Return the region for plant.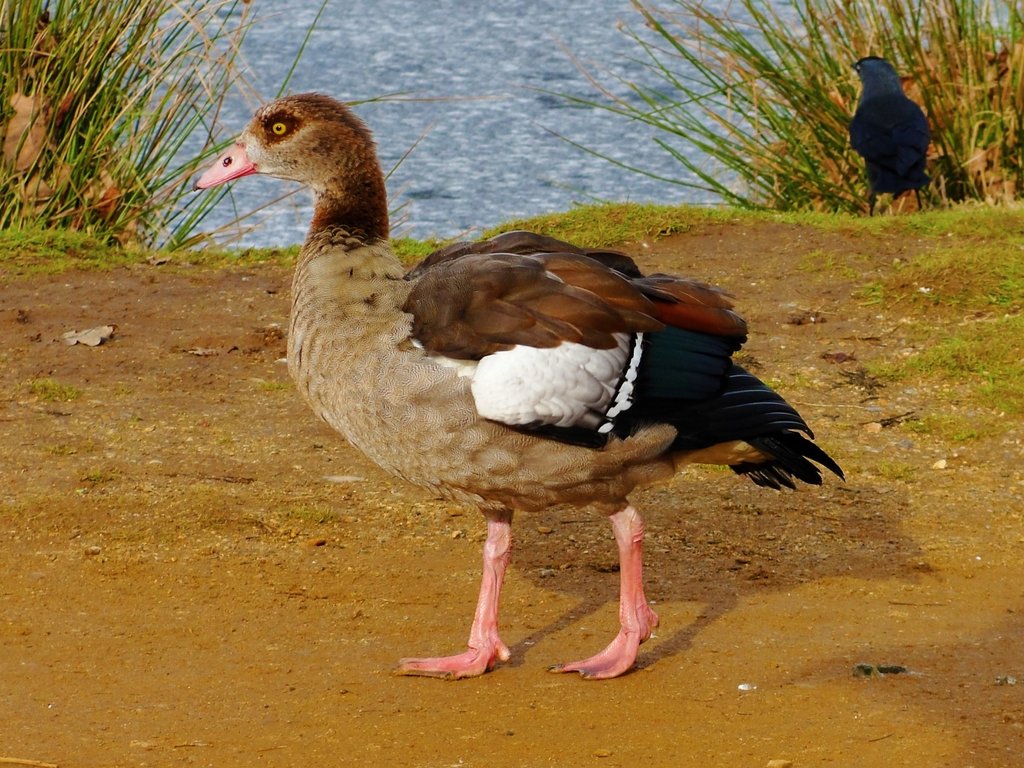
<bbox>397, 233, 444, 266</bbox>.
